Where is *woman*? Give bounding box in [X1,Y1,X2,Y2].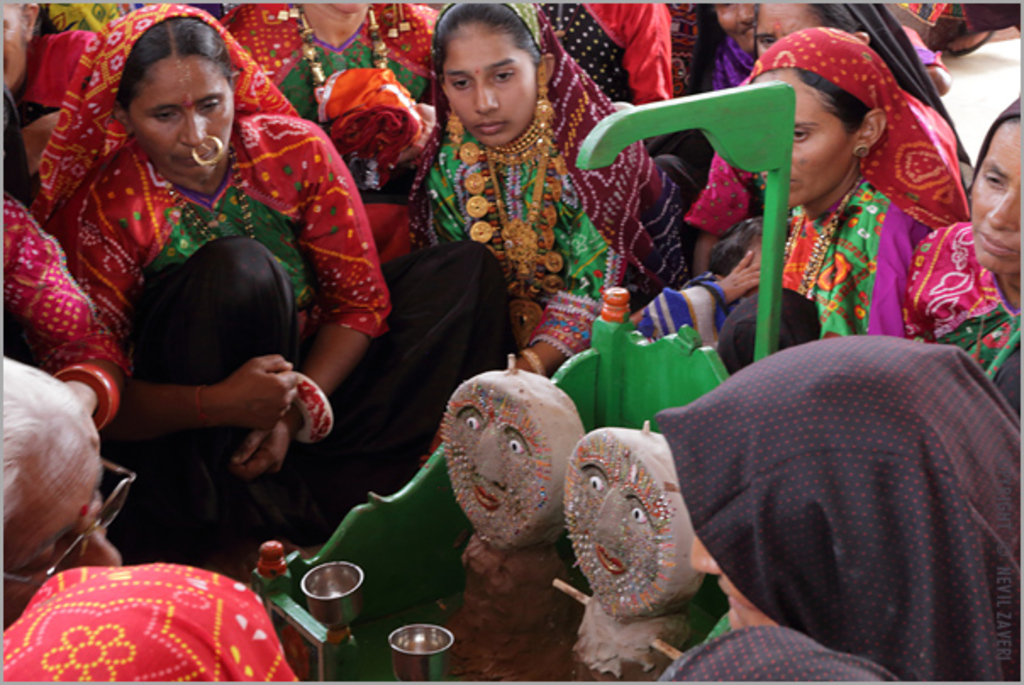
[737,36,968,371].
